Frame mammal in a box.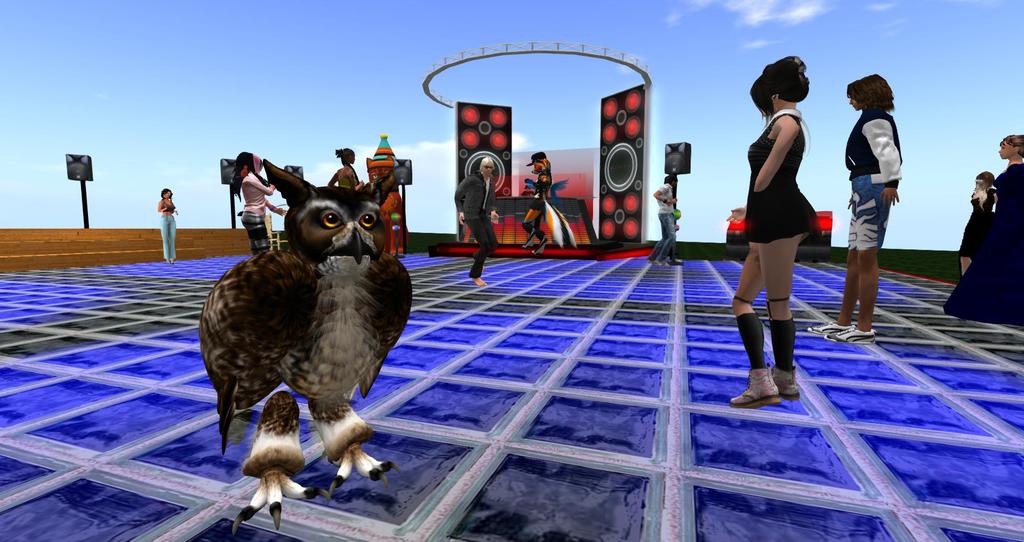
Rect(518, 148, 561, 259).
